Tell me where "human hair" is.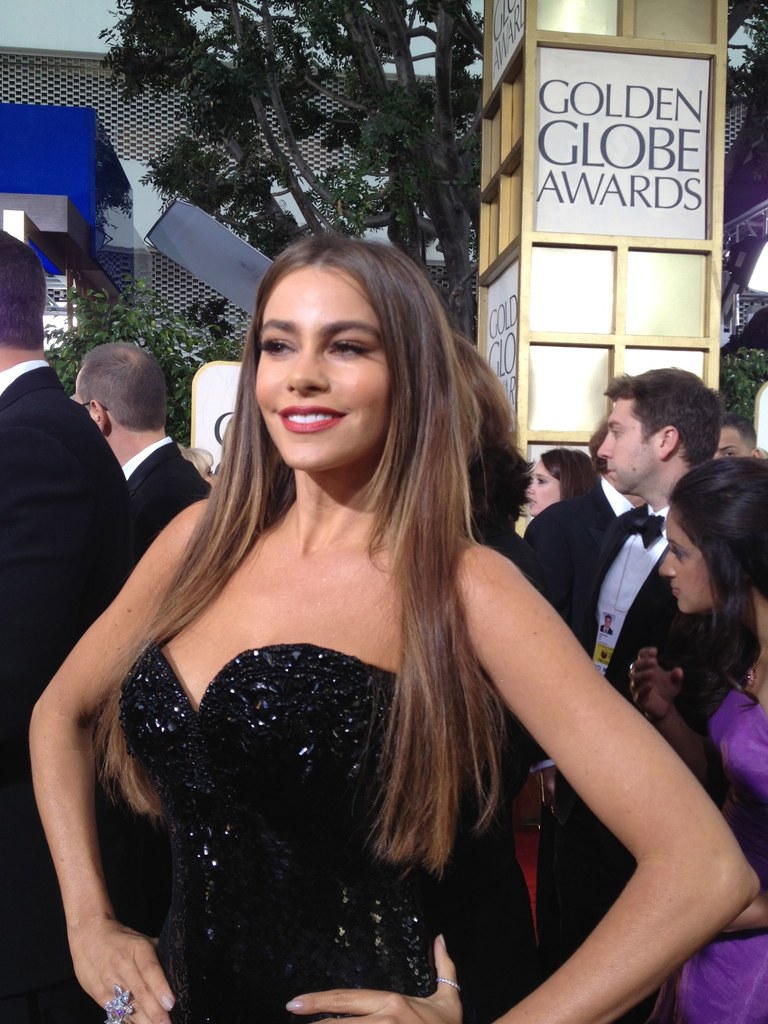
"human hair" is at 534 444 594 508.
